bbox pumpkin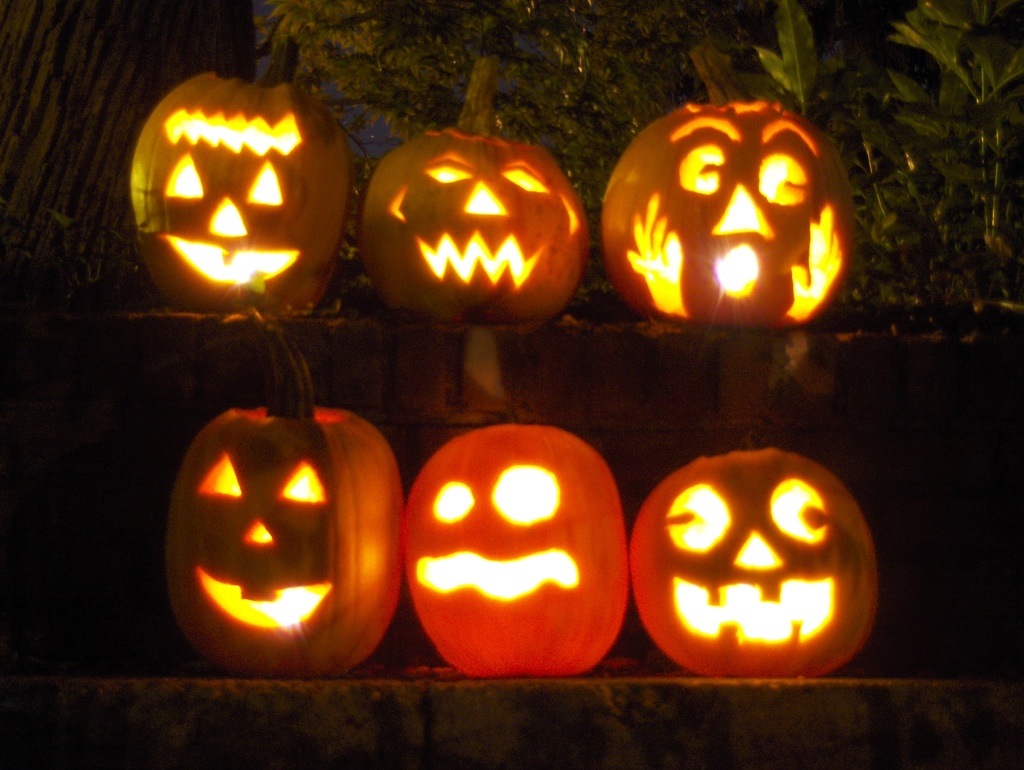
bbox=[627, 436, 881, 680]
